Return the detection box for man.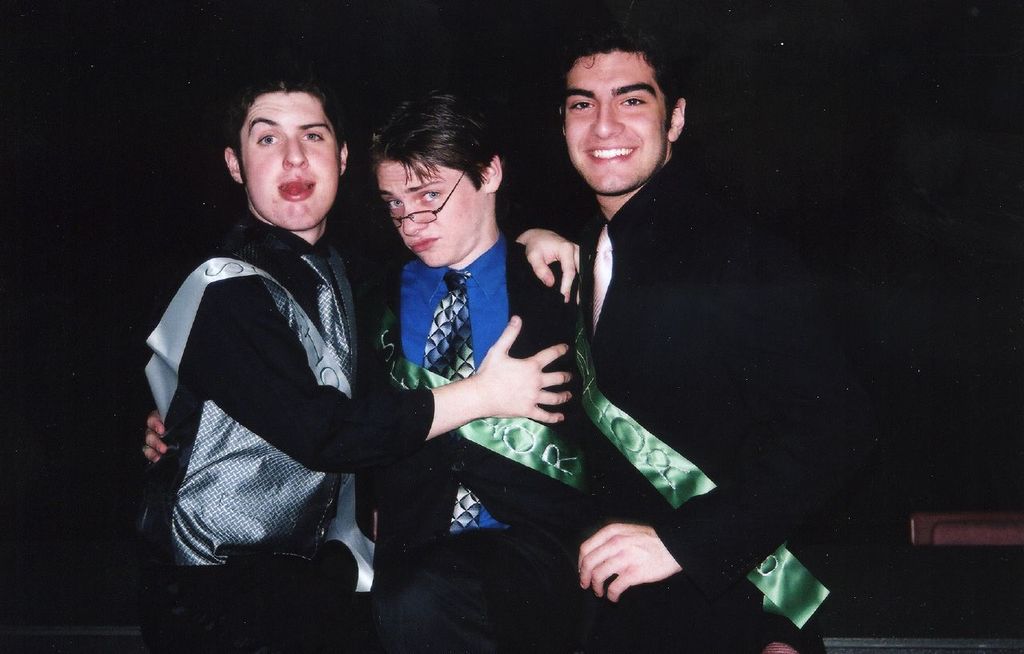
558 27 850 653.
